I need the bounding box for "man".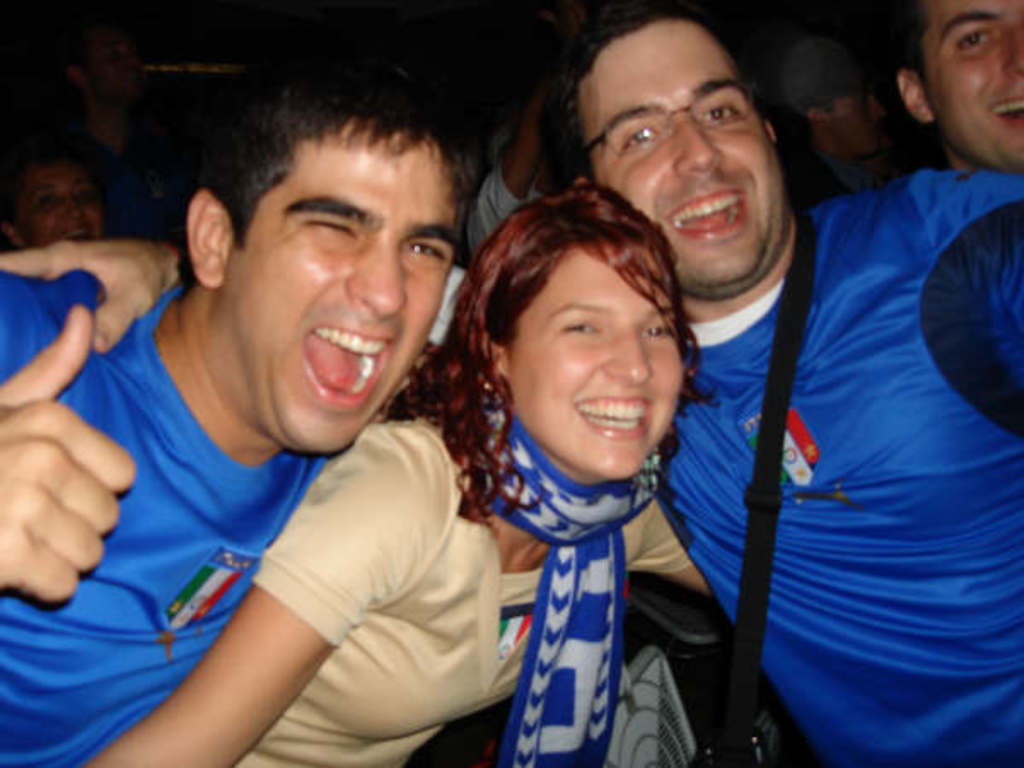
Here it is: bbox(792, 22, 894, 213).
